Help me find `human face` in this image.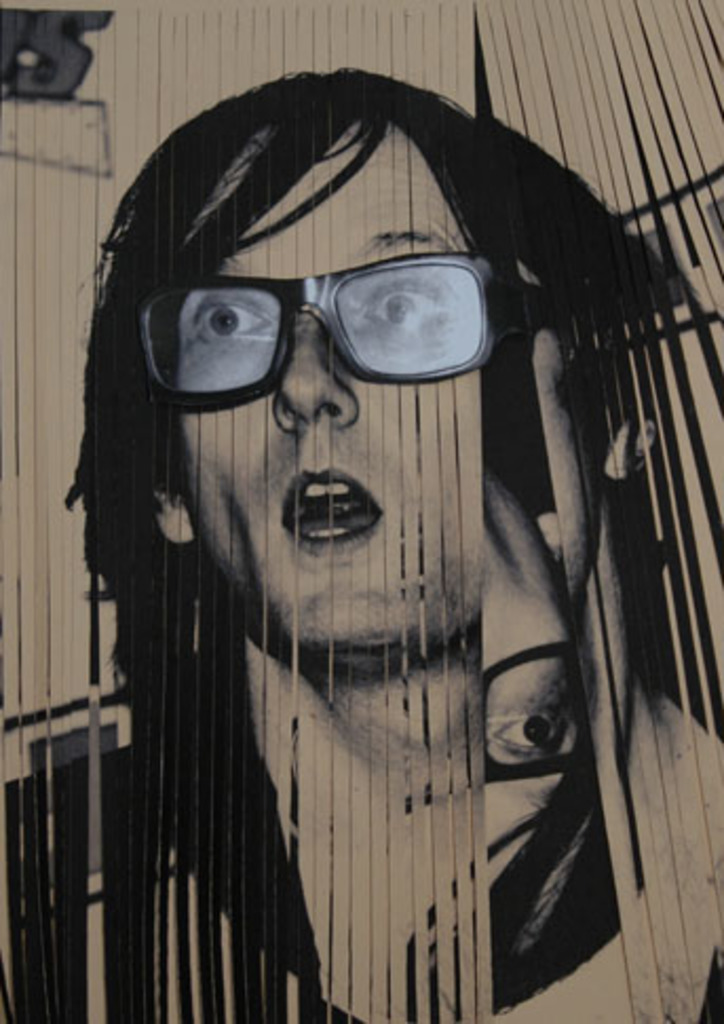
Found it: {"left": 175, "top": 103, "right": 485, "bottom": 657}.
